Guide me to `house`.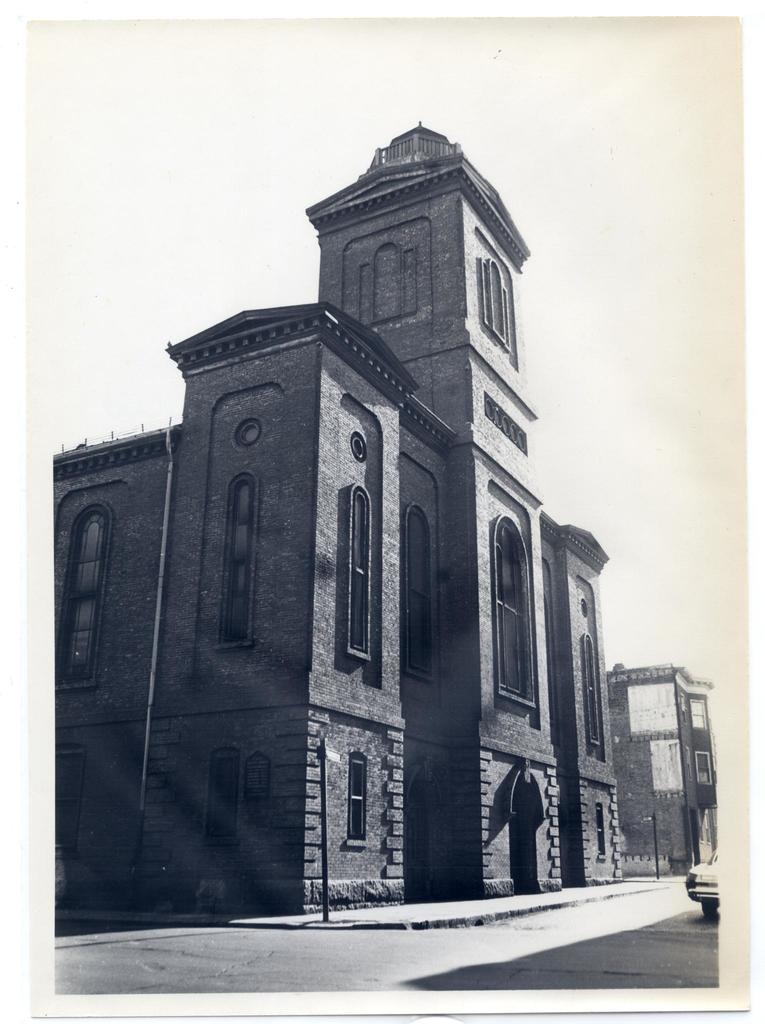
Guidance: [left=70, top=96, right=656, bottom=970].
